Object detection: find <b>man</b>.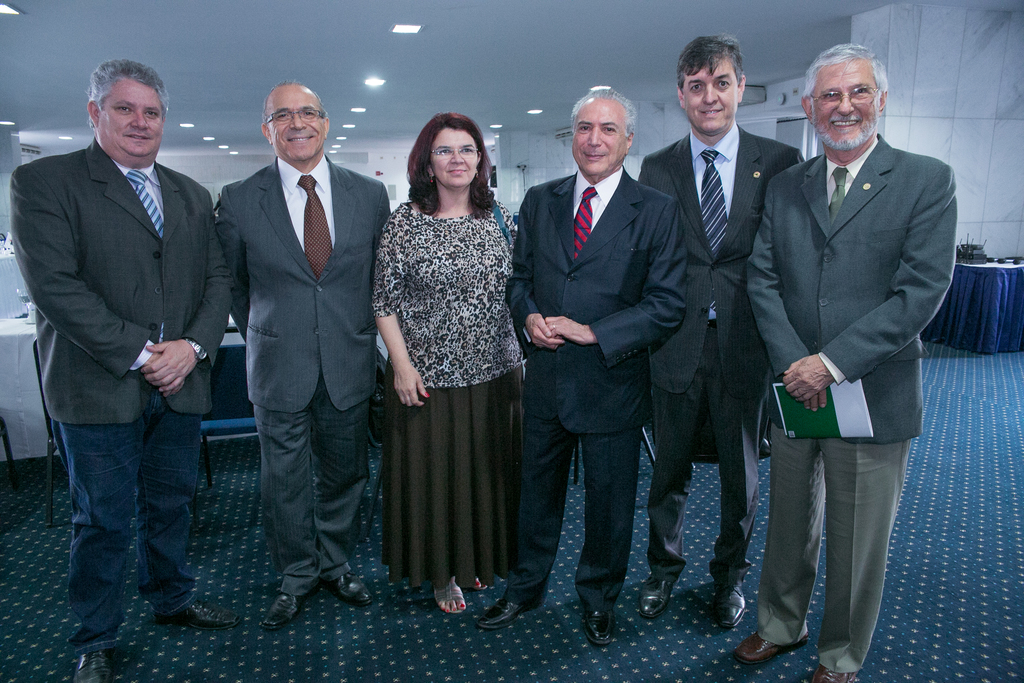
[x1=477, y1=83, x2=687, y2=646].
